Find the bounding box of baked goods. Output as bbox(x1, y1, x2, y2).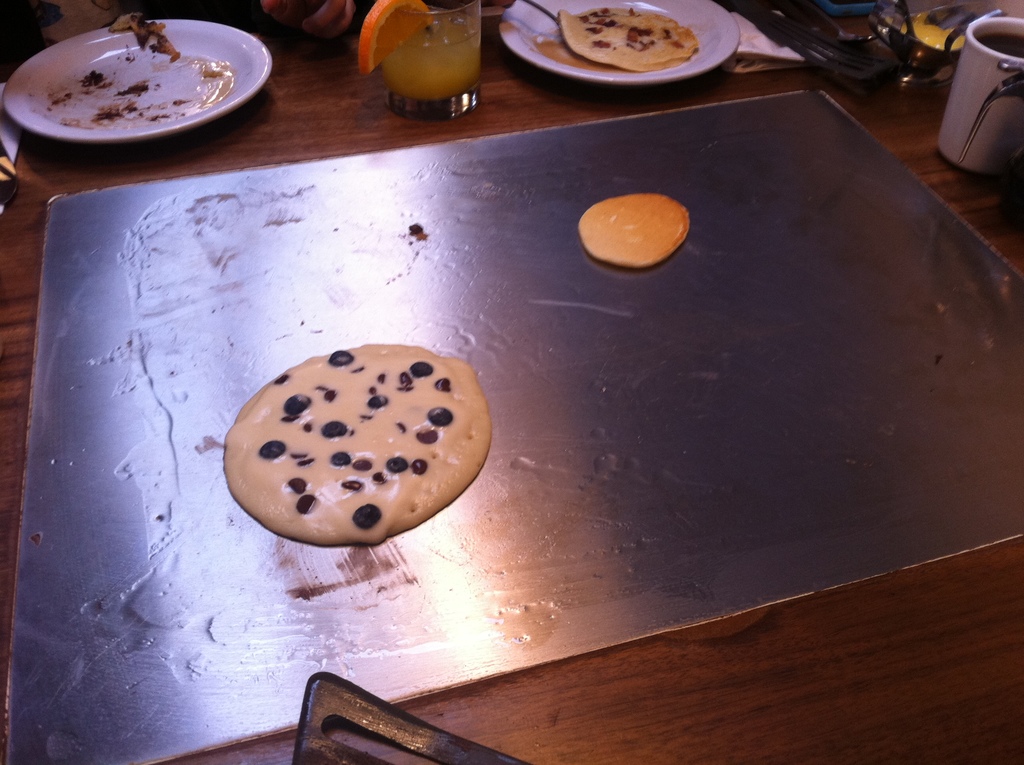
bbox(224, 337, 467, 555).
